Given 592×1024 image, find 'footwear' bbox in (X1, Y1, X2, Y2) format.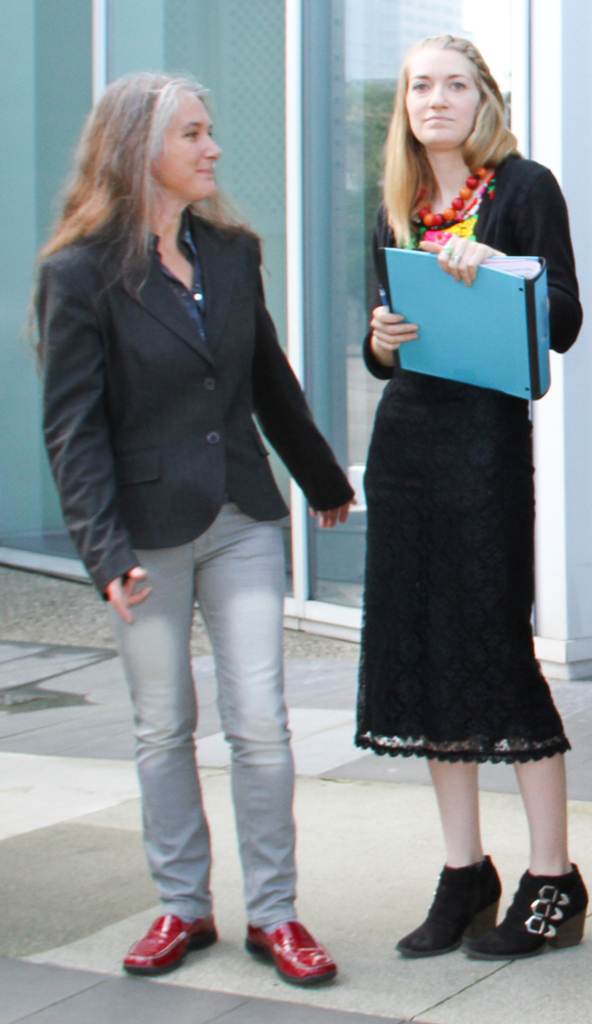
(454, 862, 591, 956).
